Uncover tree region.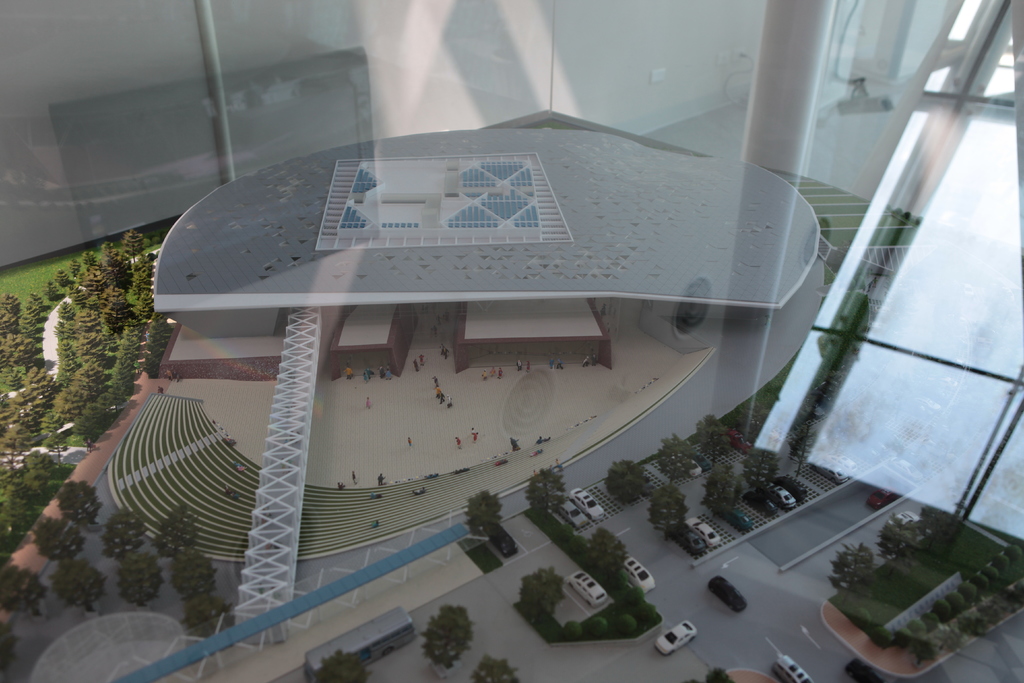
Uncovered: x1=118 y1=560 x2=157 y2=604.
